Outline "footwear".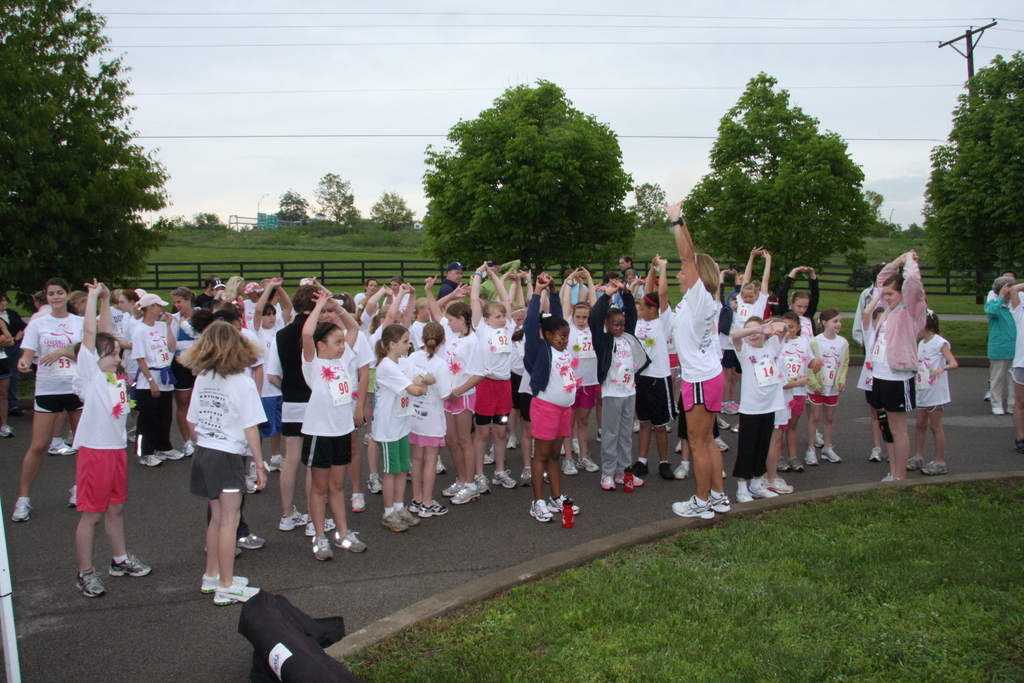
Outline: 669,460,691,478.
